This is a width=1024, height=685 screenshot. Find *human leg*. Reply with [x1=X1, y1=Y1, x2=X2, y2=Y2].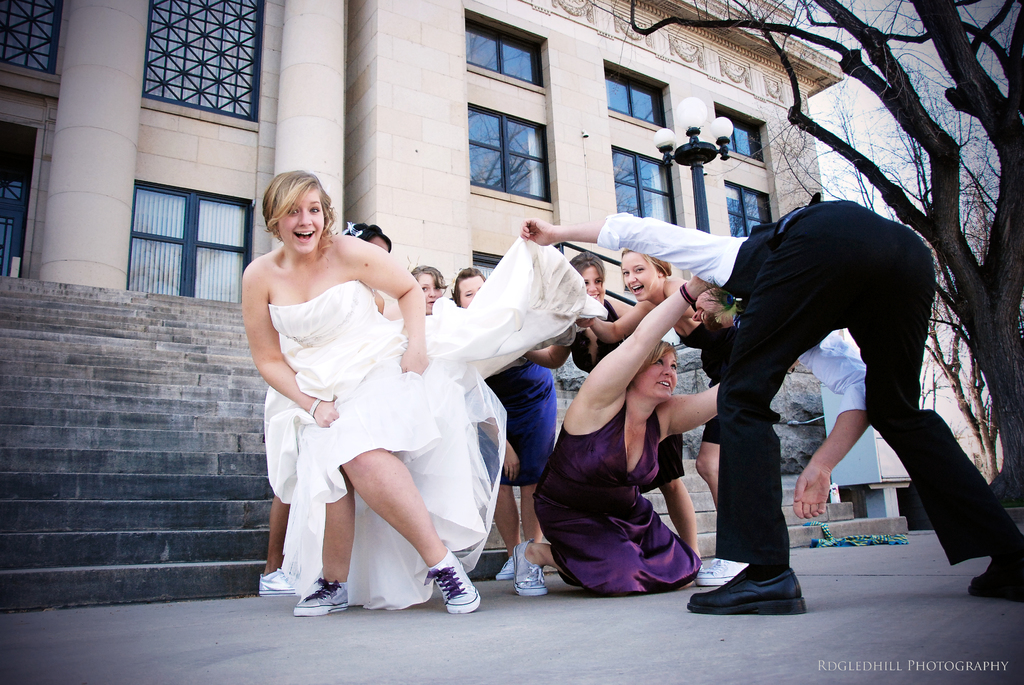
[x1=514, y1=371, x2=561, y2=601].
